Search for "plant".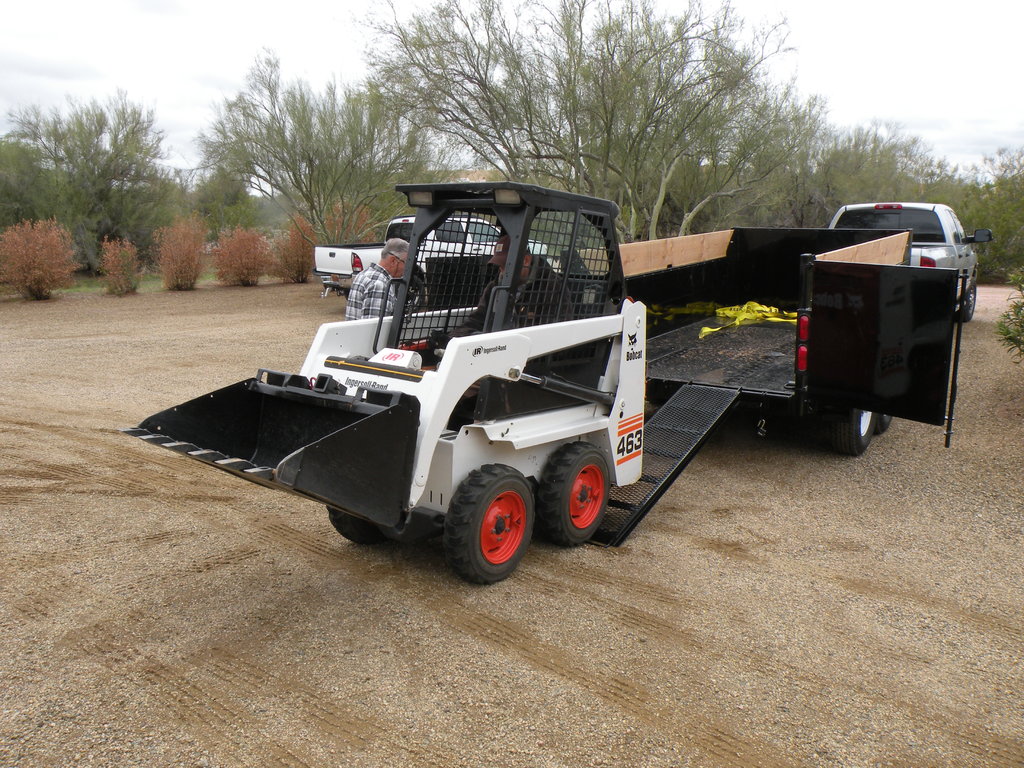
Found at <bbox>0, 218, 84, 314</bbox>.
